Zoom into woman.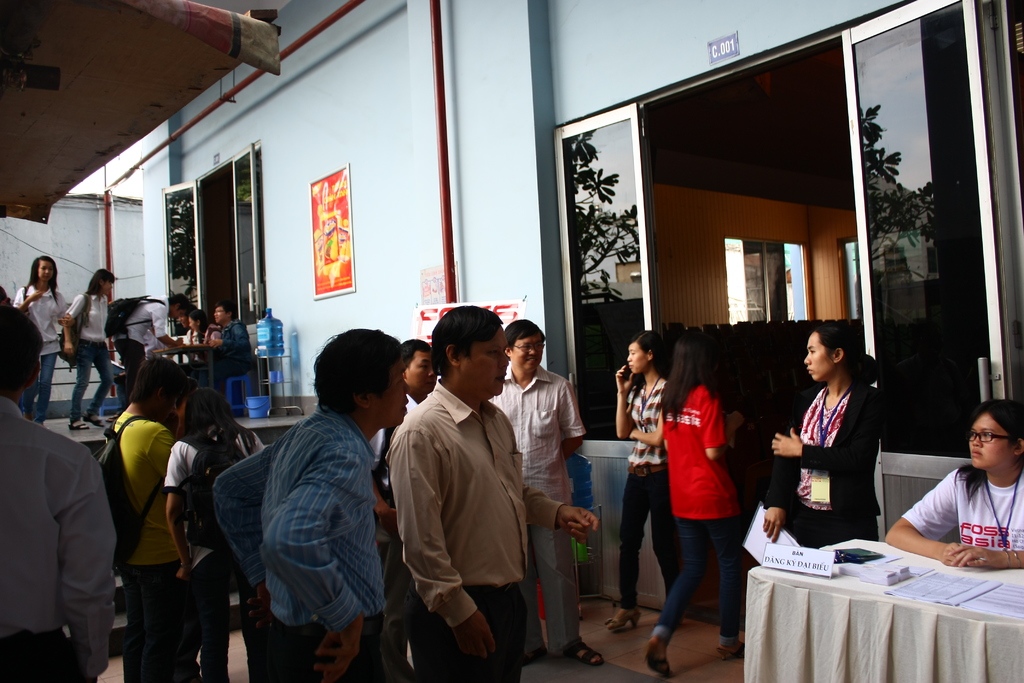
Zoom target: locate(880, 397, 1023, 570).
